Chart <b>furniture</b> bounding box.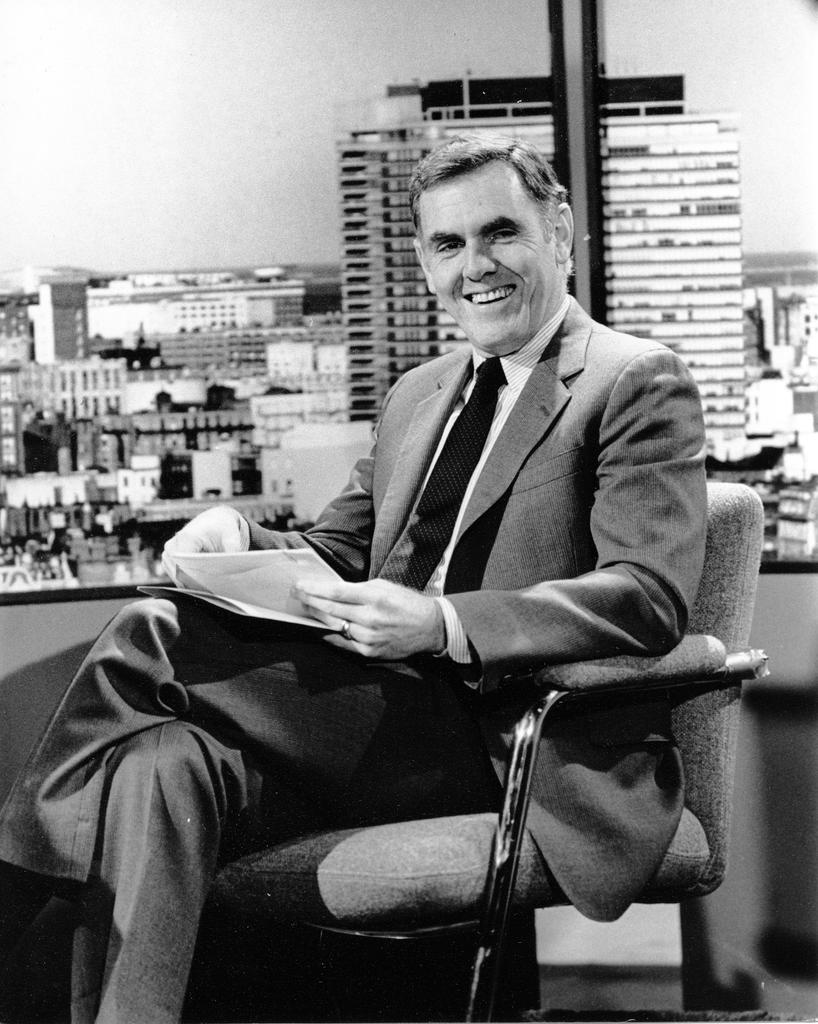
Charted: {"left": 213, "top": 476, "right": 772, "bottom": 1023}.
